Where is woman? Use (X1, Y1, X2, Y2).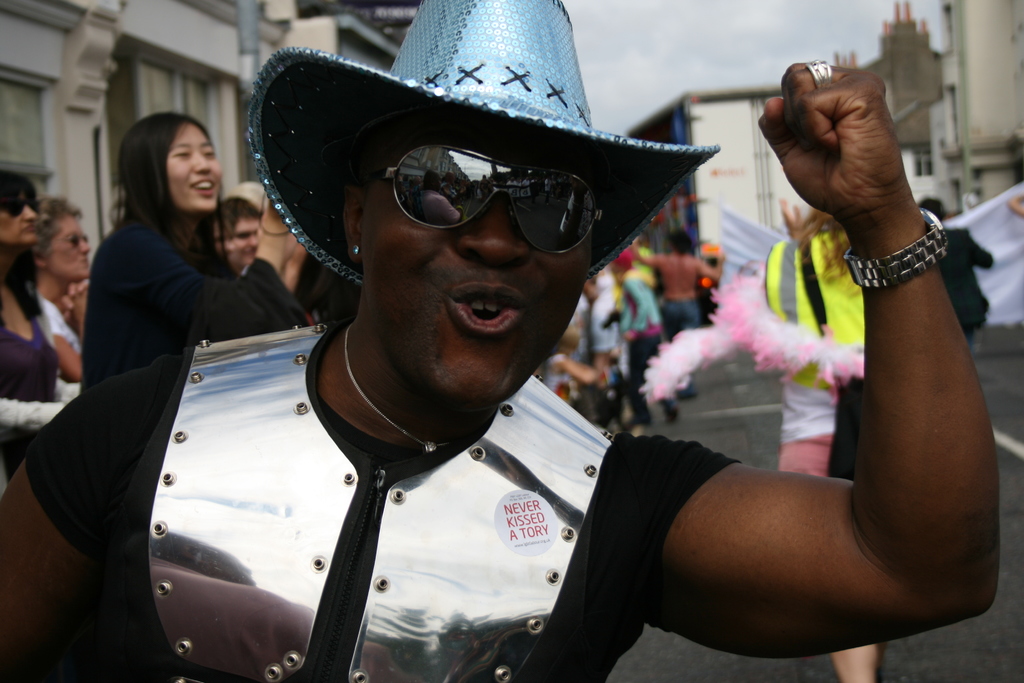
(0, 173, 63, 490).
